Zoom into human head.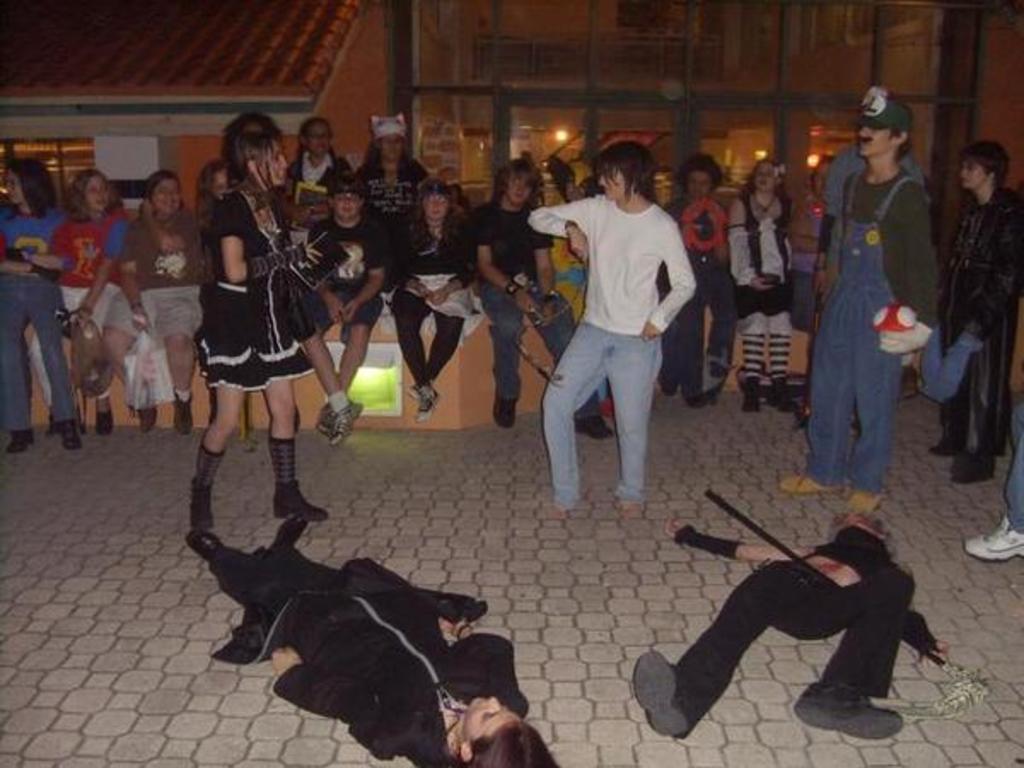
Zoom target: <region>415, 174, 459, 222</region>.
